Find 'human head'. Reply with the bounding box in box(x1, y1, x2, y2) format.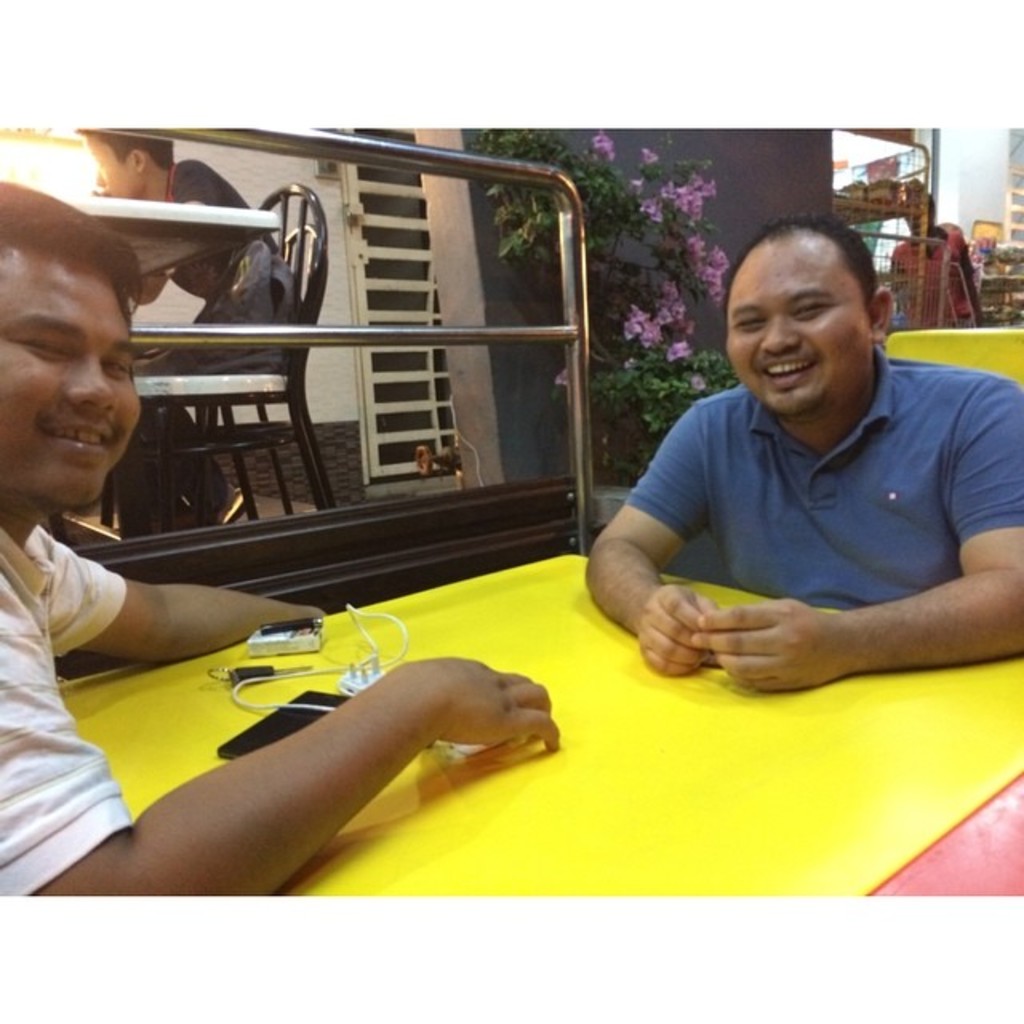
box(0, 174, 147, 510).
